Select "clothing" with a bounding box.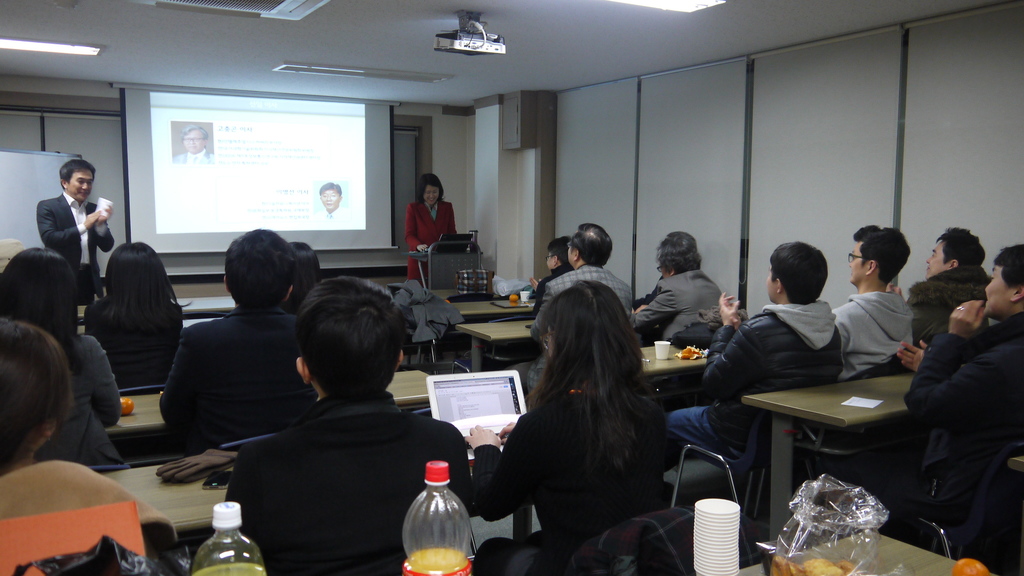
[left=225, top=396, right=468, bottom=575].
